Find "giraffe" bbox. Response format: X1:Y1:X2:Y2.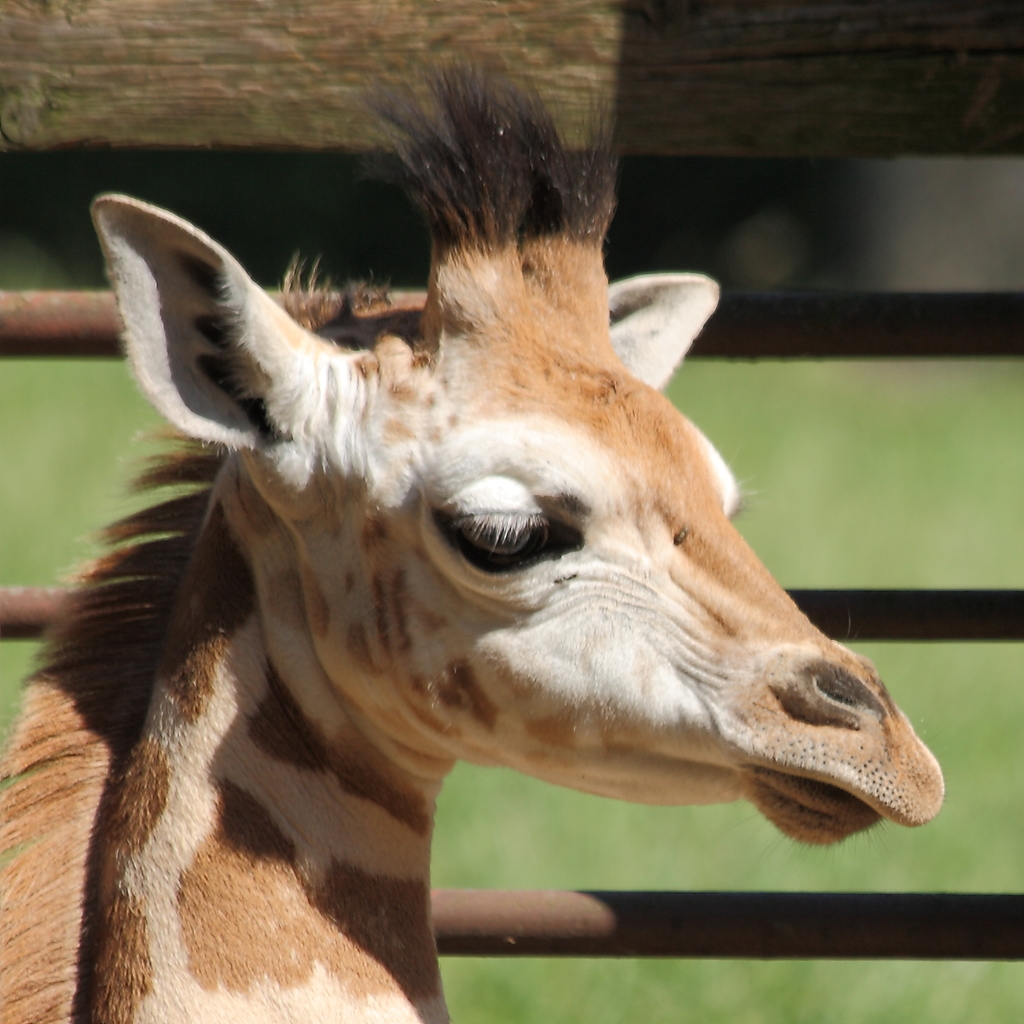
0:45:946:1023.
